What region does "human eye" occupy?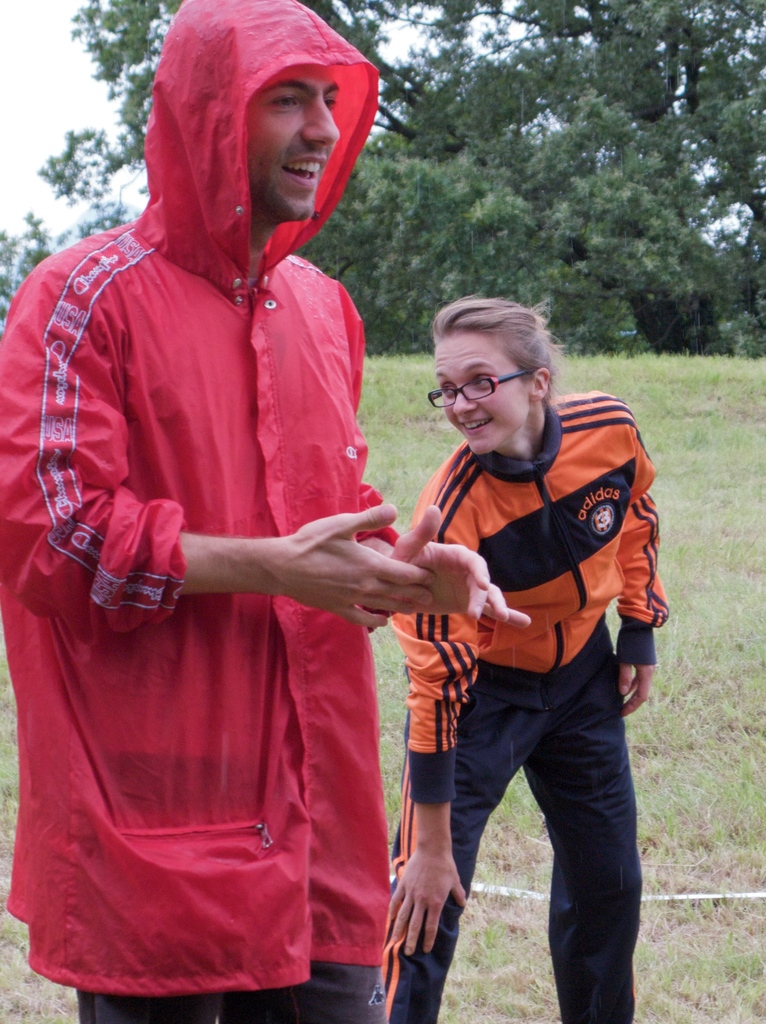
bbox(267, 89, 302, 119).
